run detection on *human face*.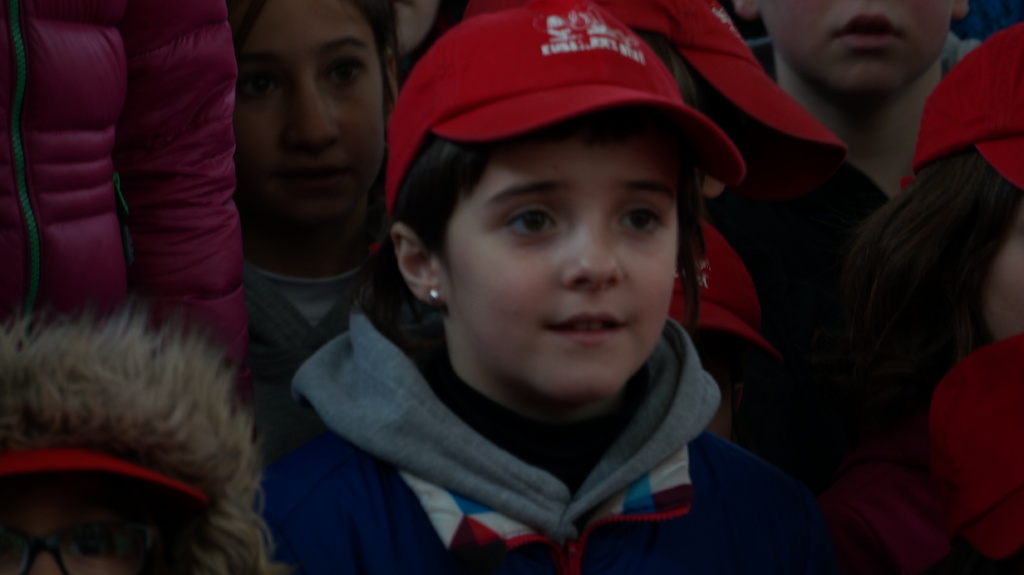
Result: x1=759 y1=0 x2=953 y2=97.
